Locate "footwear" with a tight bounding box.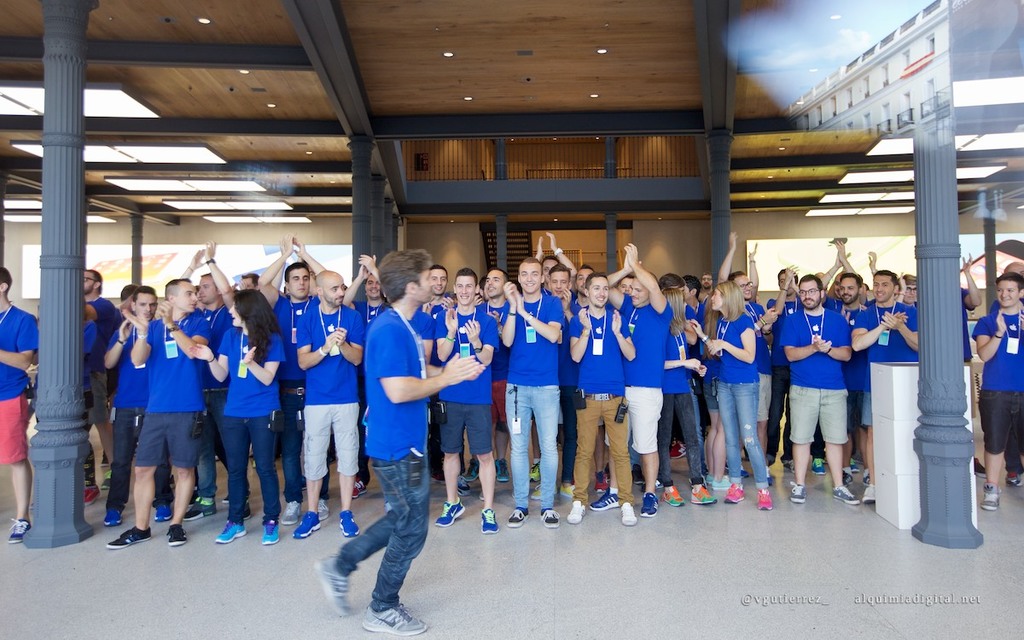
[left=221, top=494, right=250, bottom=501].
